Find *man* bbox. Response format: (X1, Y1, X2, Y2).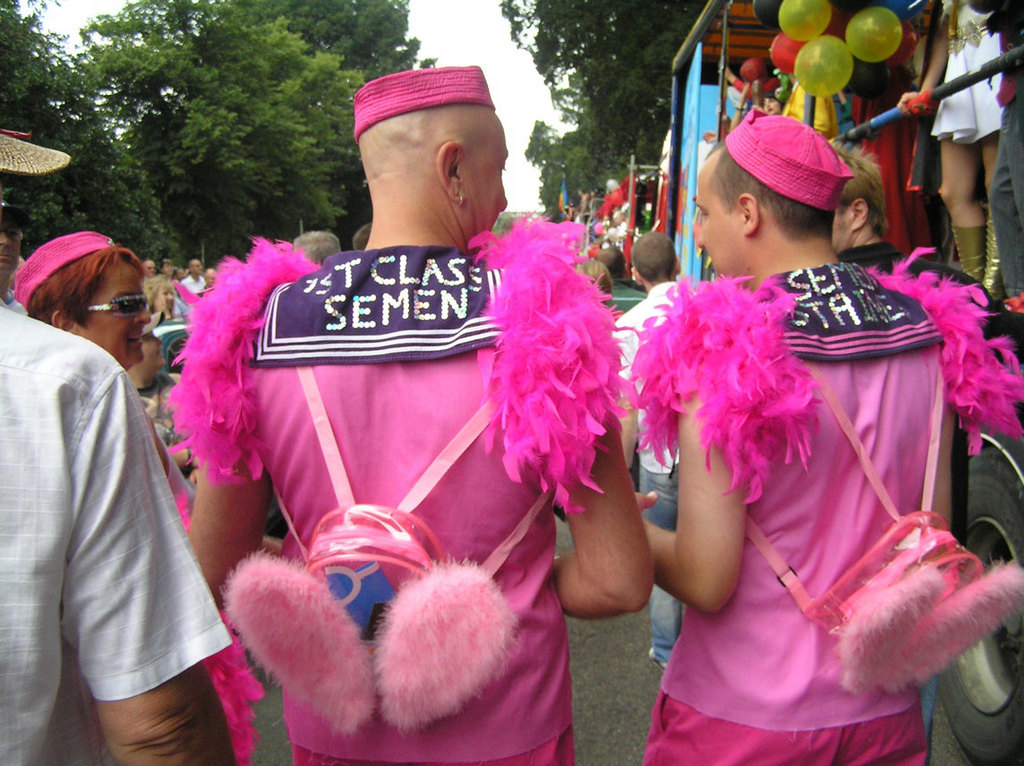
(163, 95, 702, 752).
